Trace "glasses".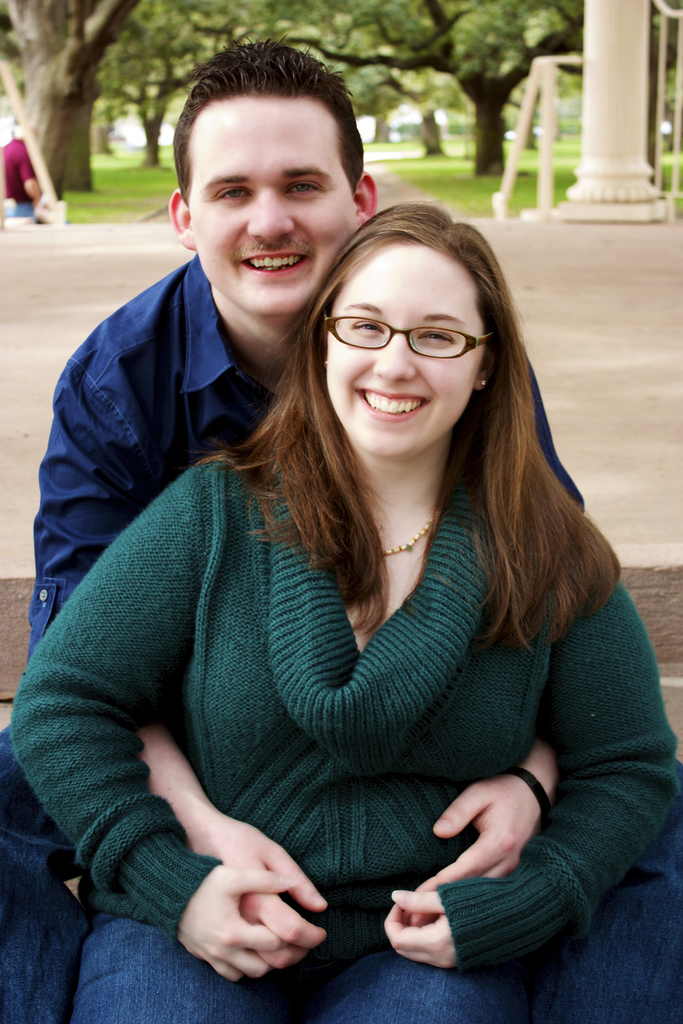
Traced to bbox=[333, 307, 500, 355].
